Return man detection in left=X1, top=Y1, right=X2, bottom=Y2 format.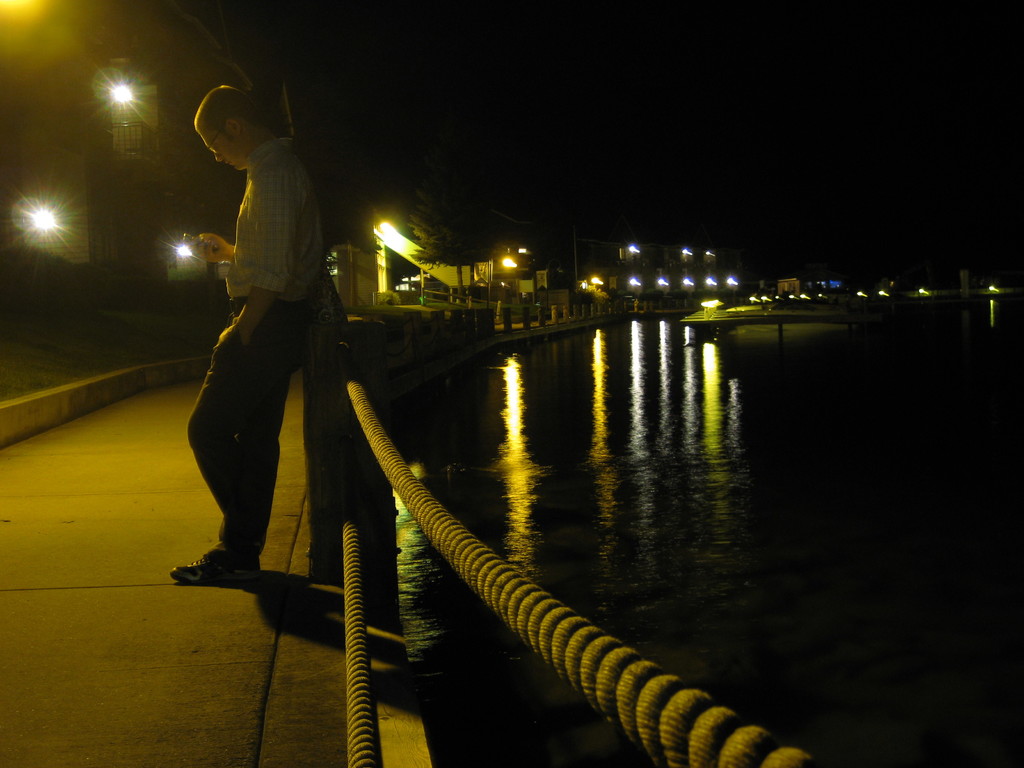
left=154, top=85, right=320, bottom=584.
